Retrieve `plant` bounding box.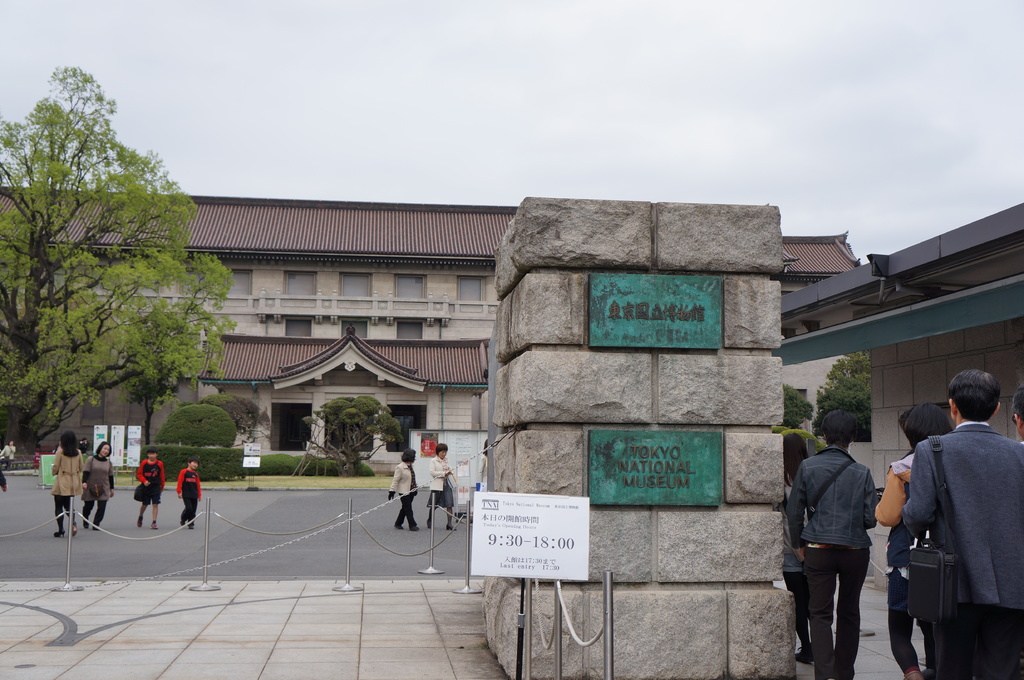
Bounding box: box=[156, 407, 234, 447].
